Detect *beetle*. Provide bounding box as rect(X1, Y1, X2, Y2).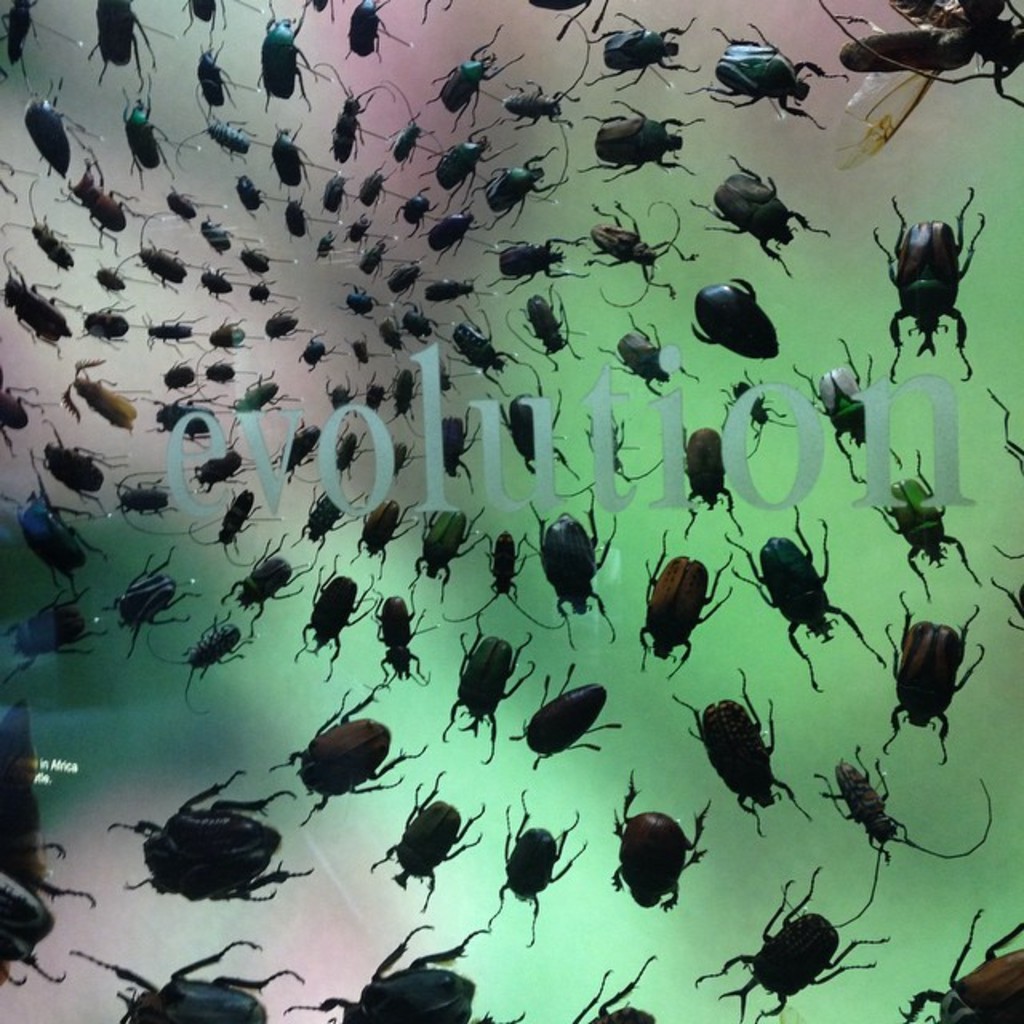
rect(390, 184, 440, 234).
